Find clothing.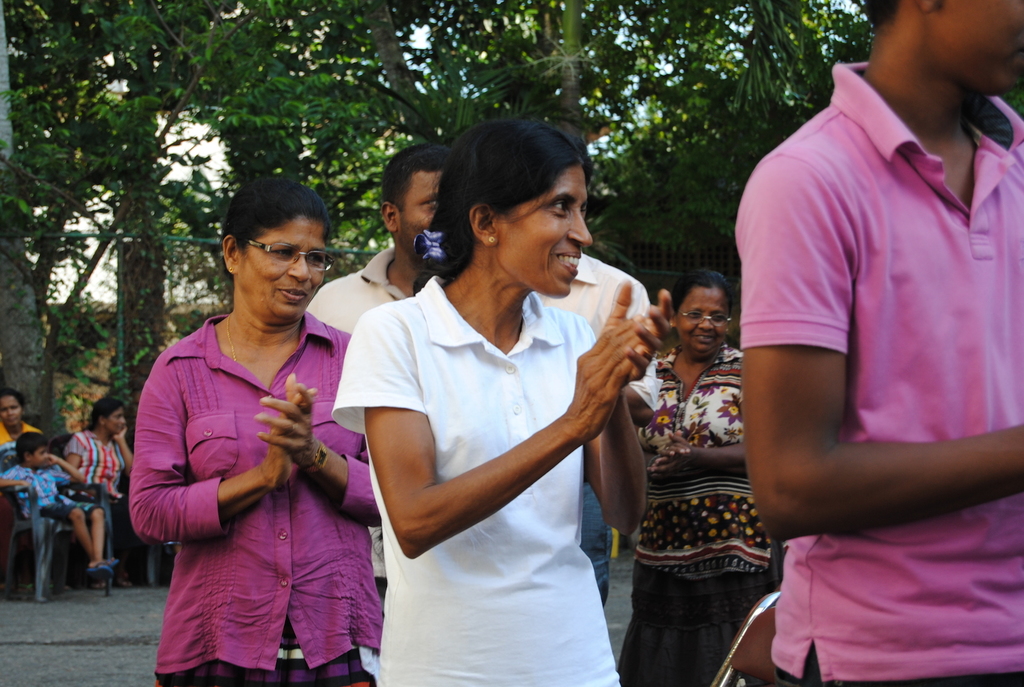
(301, 247, 406, 654).
